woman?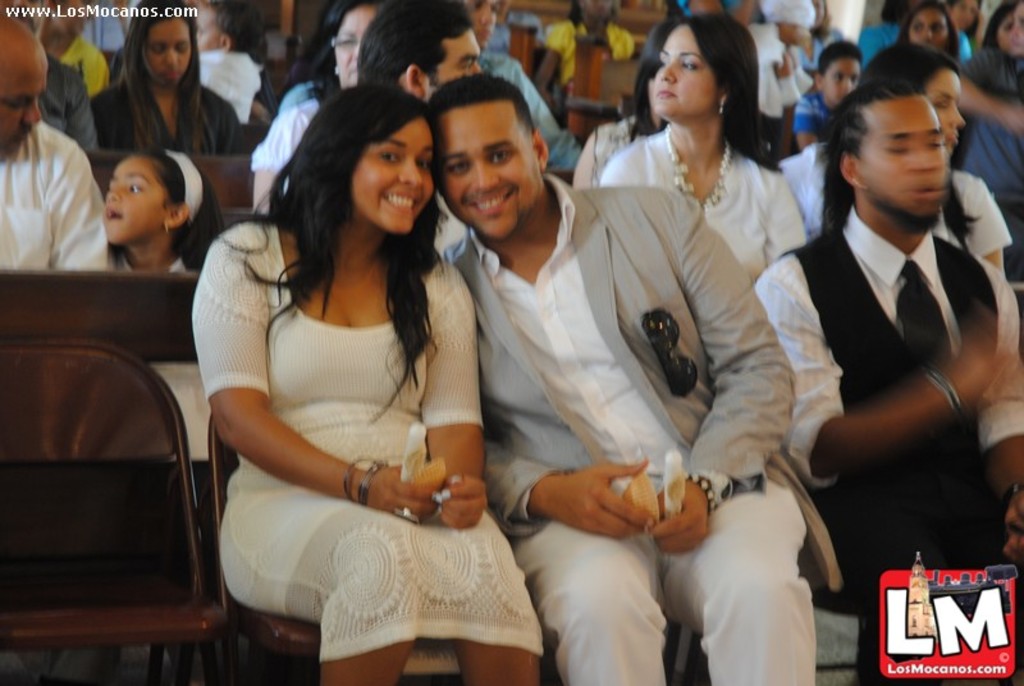
[957,0,1023,279]
